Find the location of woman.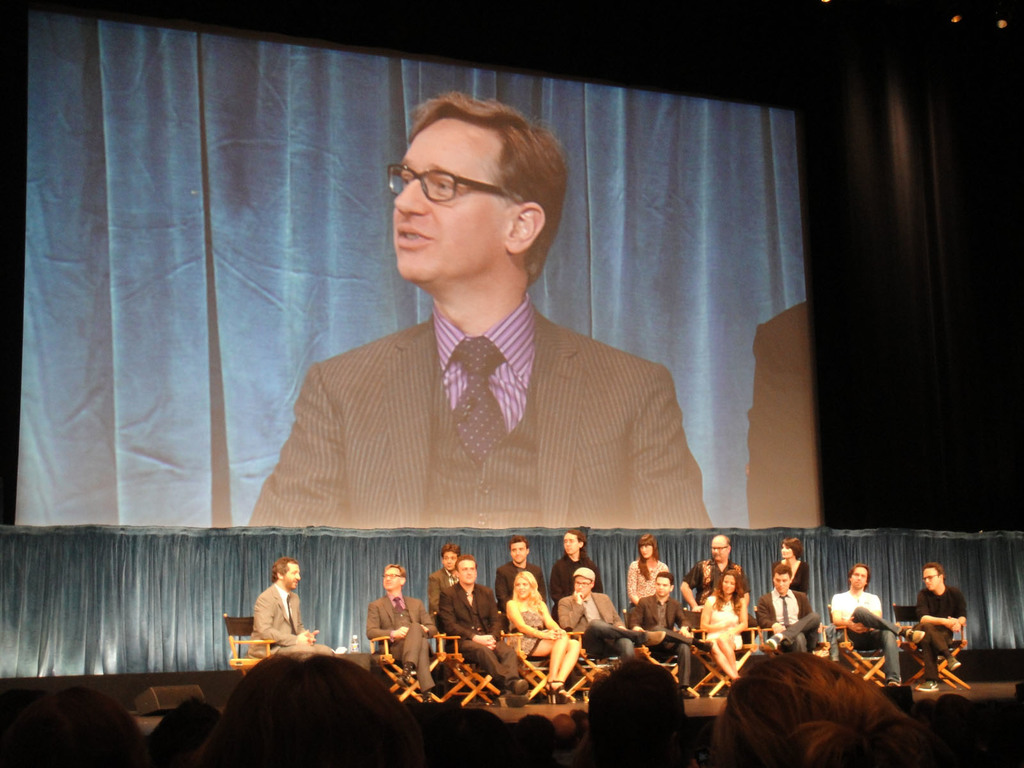
Location: [x1=769, y1=536, x2=812, y2=596].
